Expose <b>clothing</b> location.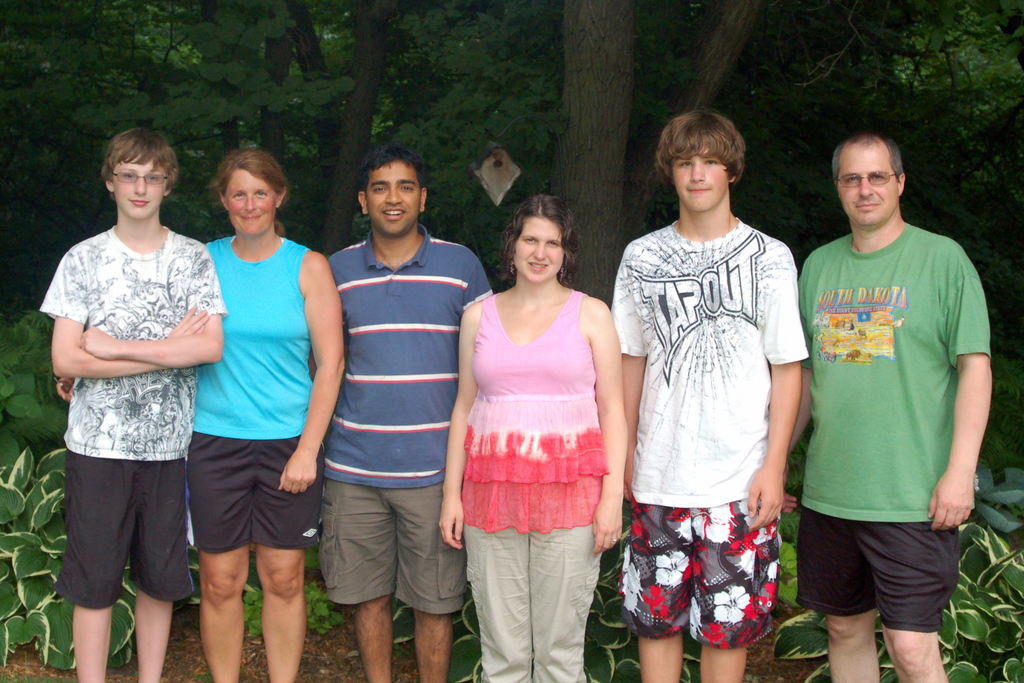
Exposed at box(601, 213, 807, 655).
